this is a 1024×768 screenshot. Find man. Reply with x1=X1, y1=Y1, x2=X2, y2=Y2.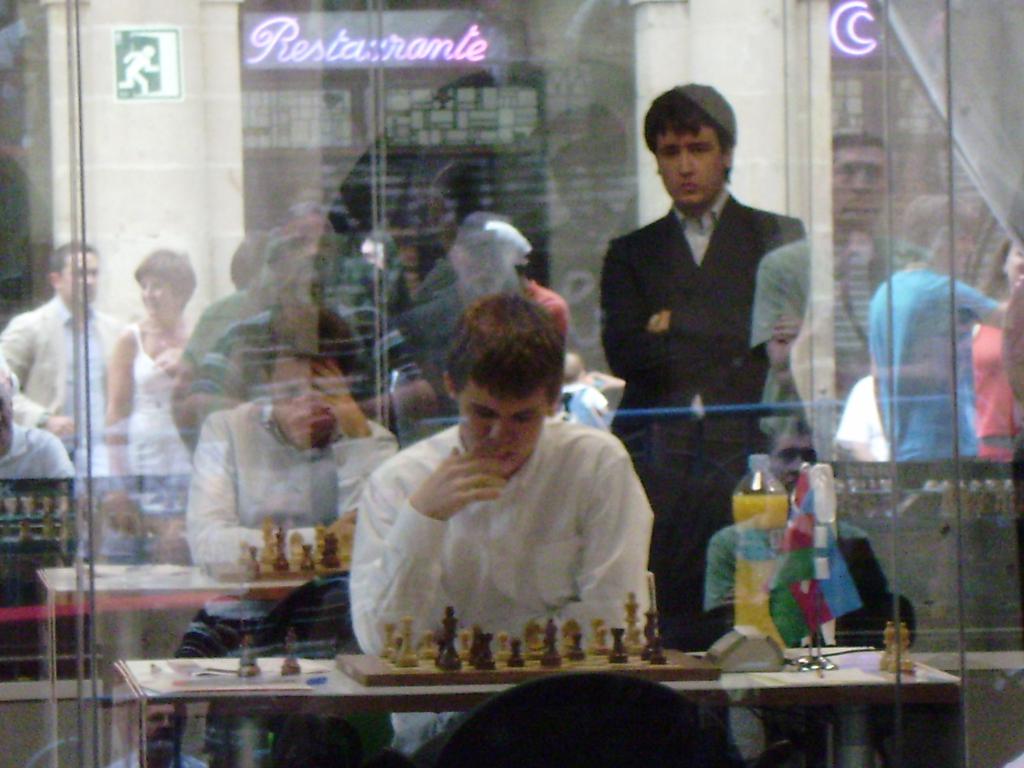
x1=589, y1=100, x2=827, y2=595.
